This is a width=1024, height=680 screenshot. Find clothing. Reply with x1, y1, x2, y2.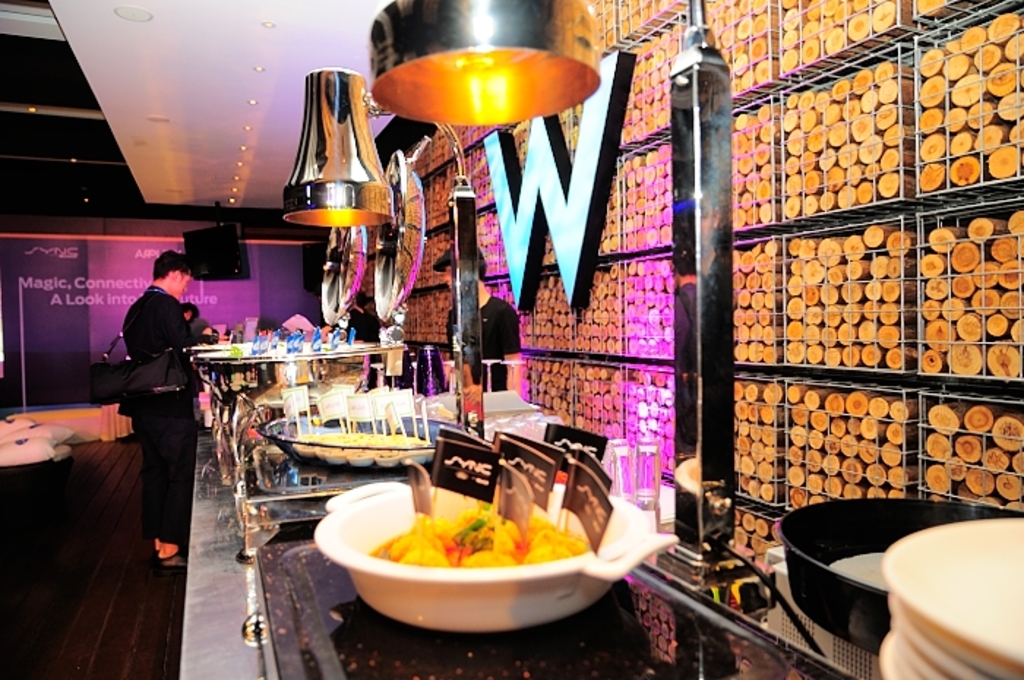
114, 287, 202, 548.
